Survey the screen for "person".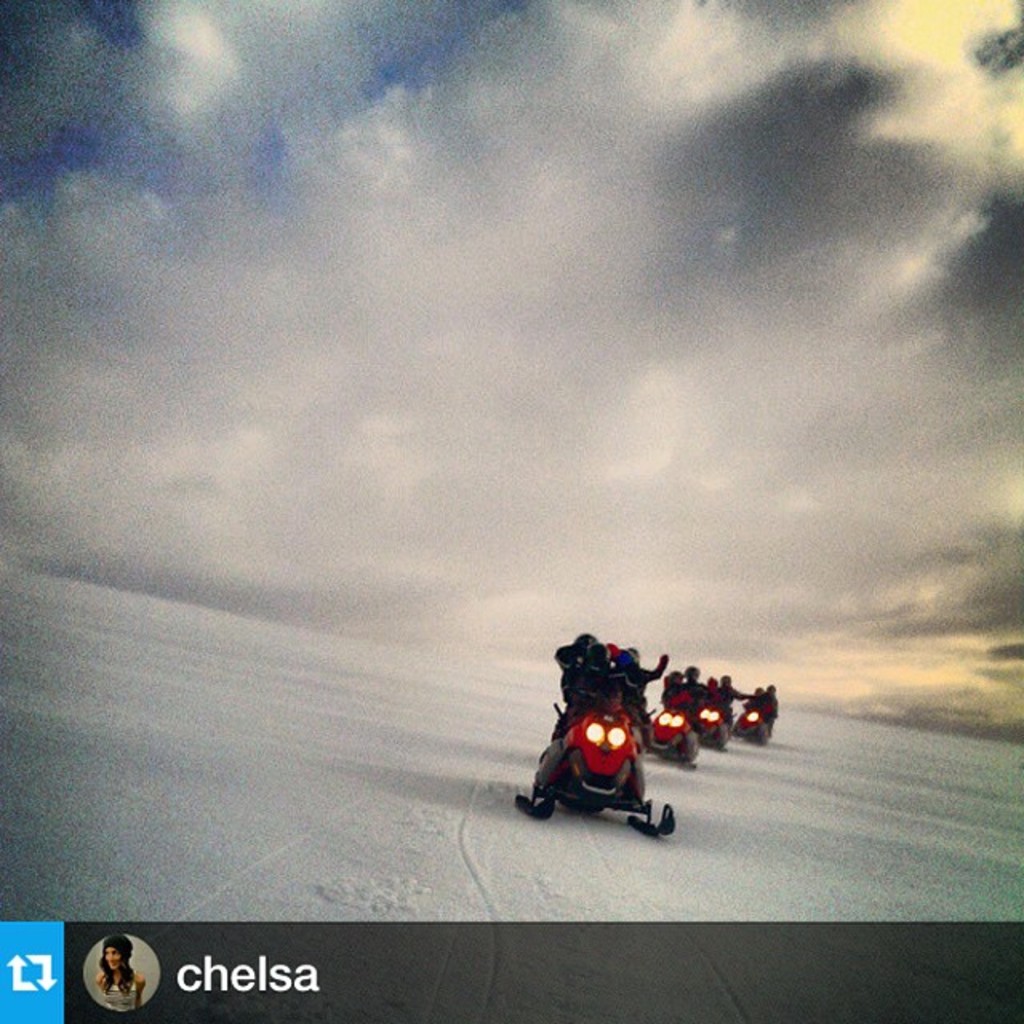
Survey found: (659,669,685,714).
